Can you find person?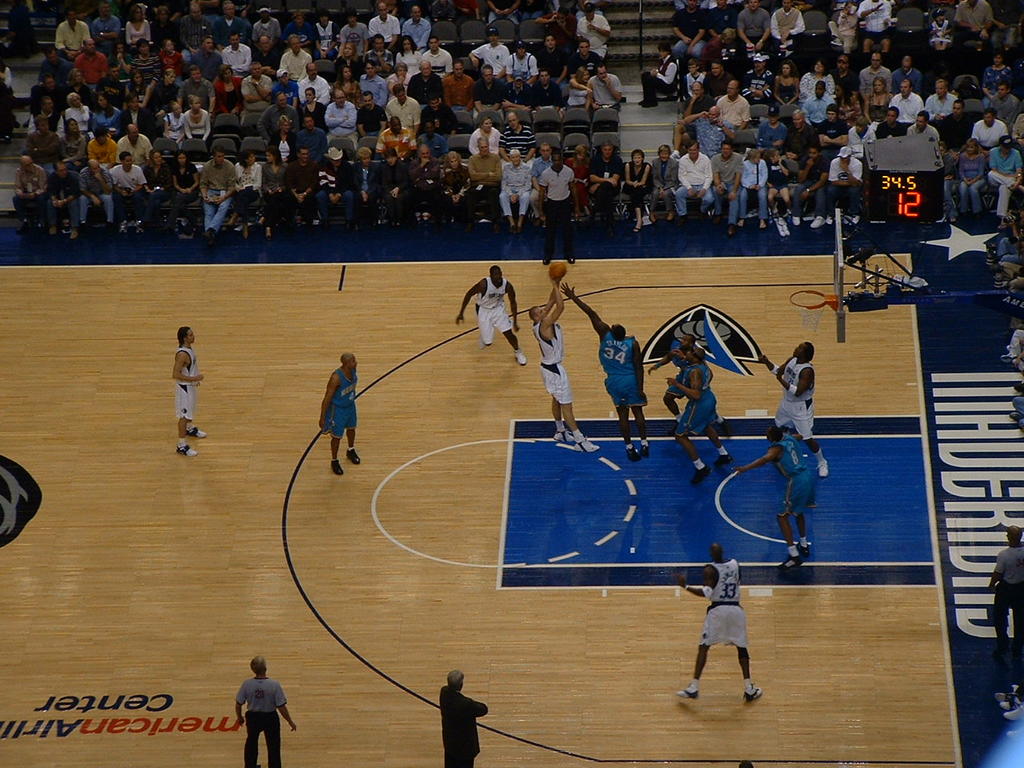
Yes, bounding box: left=118, top=92, right=158, bottom=140.
